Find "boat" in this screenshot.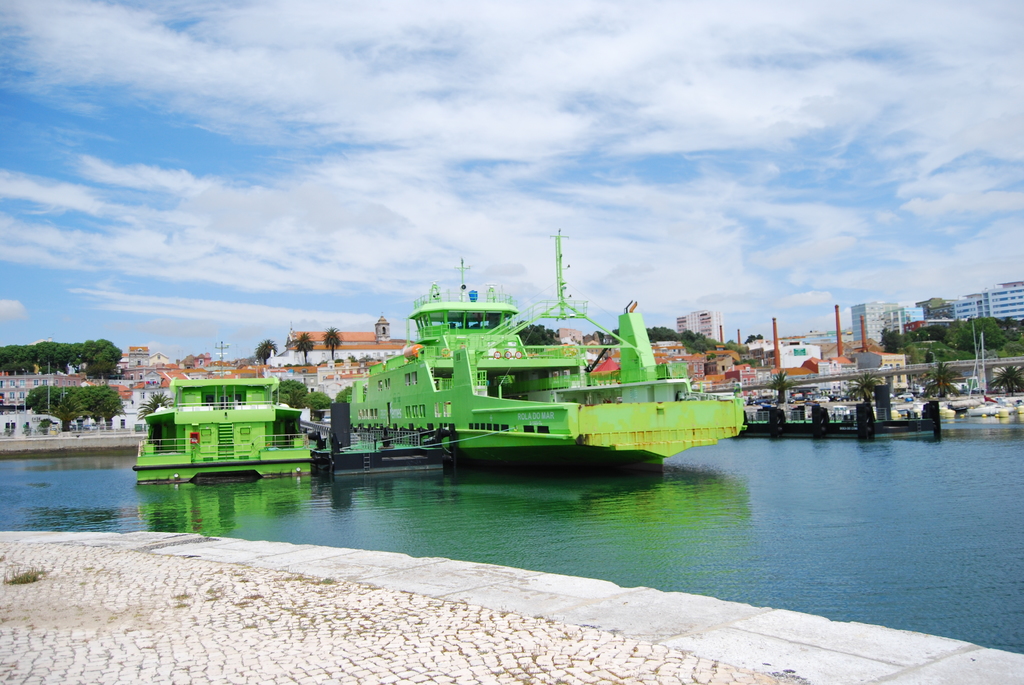
The bounding box for "boat" is <region>136, 376, 315, 484</region>.
